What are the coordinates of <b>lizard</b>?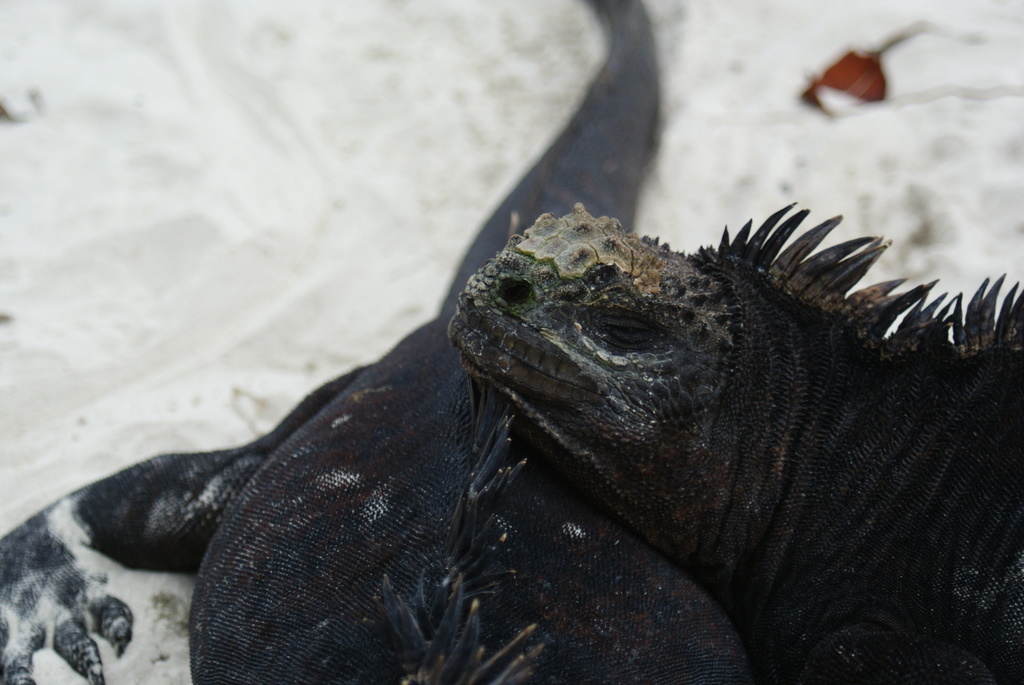
(396,170,1012,662).
